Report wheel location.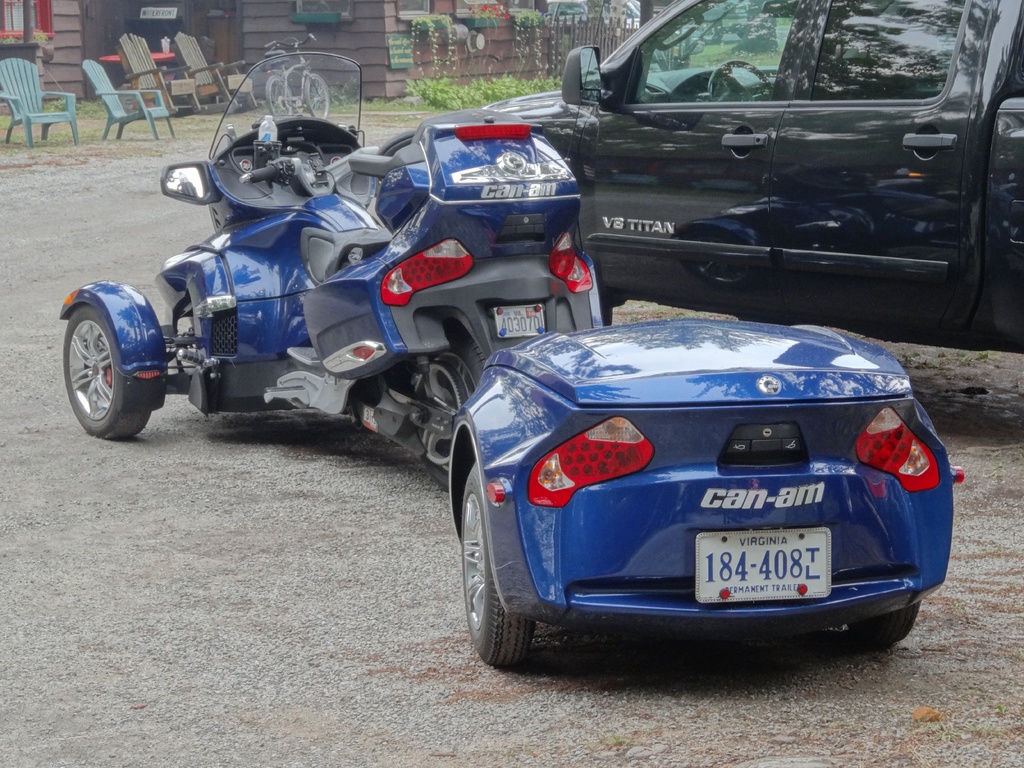
Report: pyautogui.locateOnScreen(456, 467, 534, 669).
